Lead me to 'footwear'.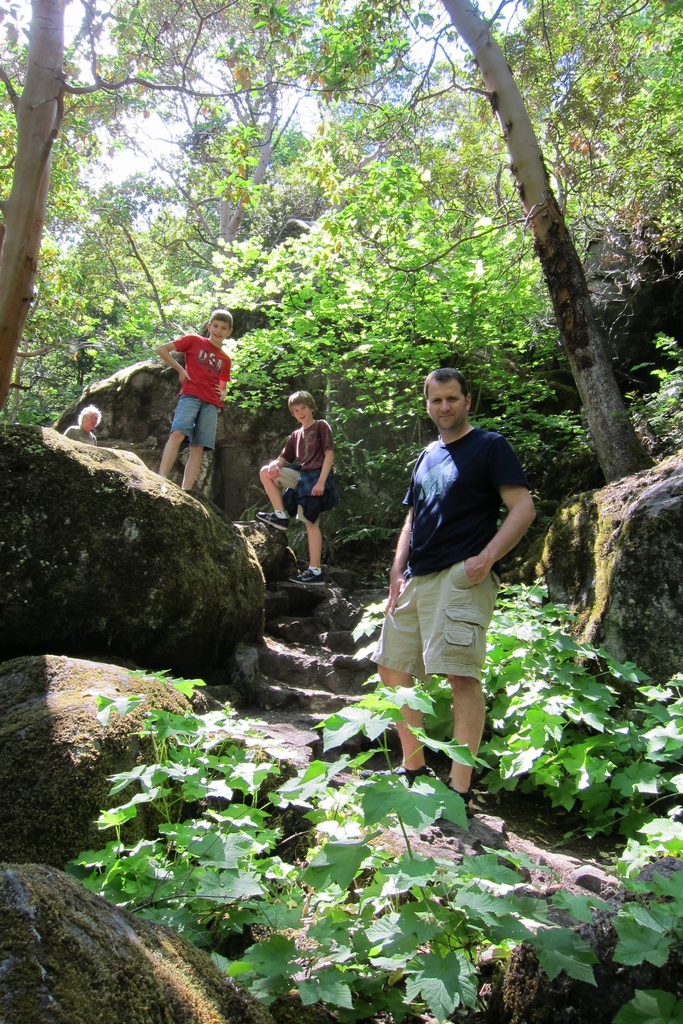
Lead to region(290, 548, 332, 598).
